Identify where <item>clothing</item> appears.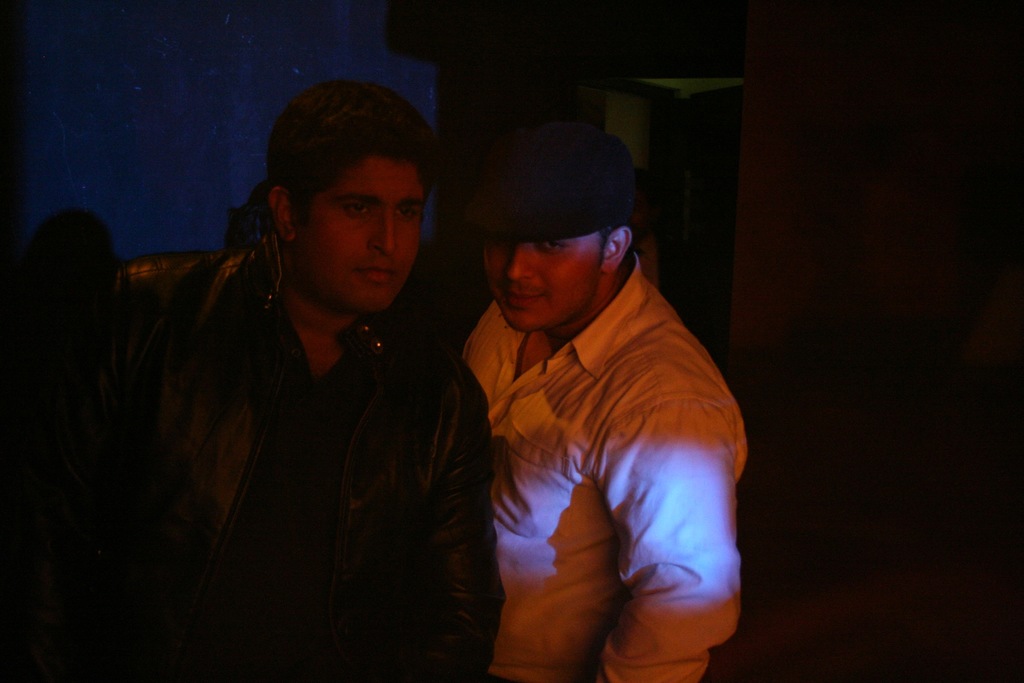
Appears at select_region(117, 272, 493, 682).
